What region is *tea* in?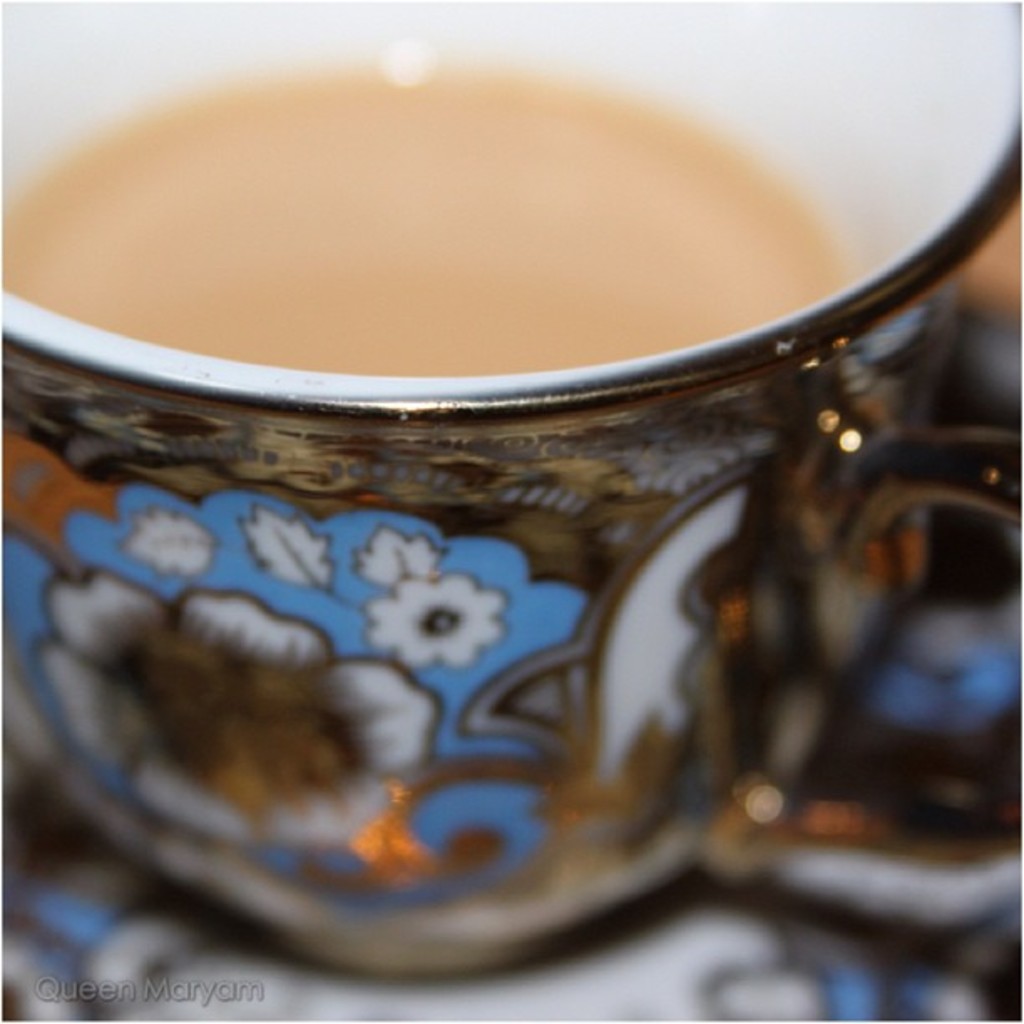
x1=0 y1=52 x2=857 y2=370.
